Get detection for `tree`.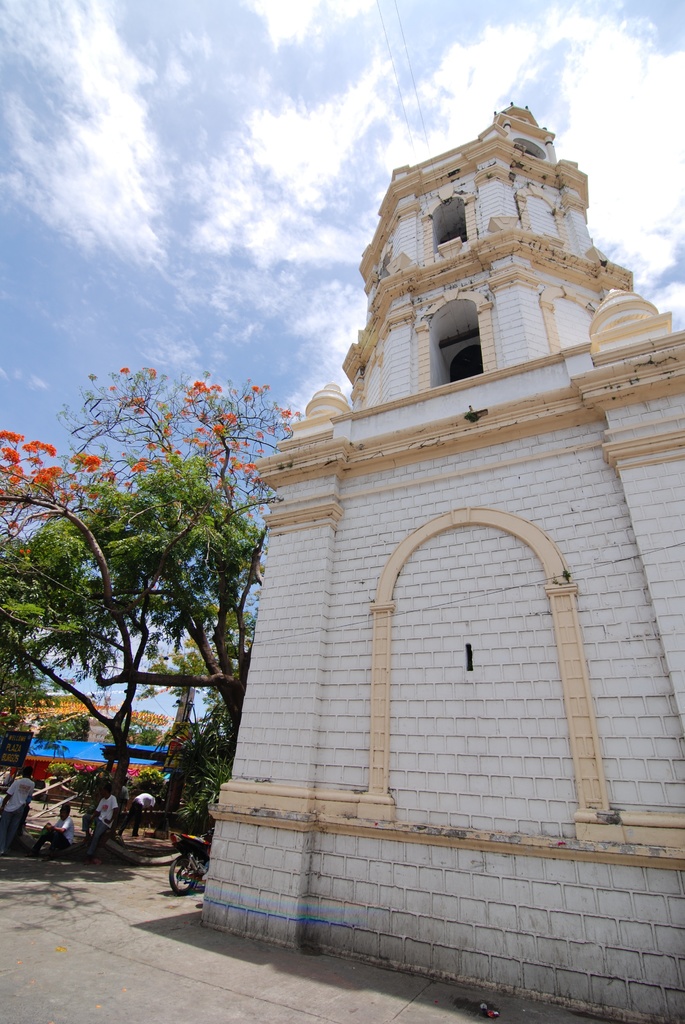
Detection: bbox=[25, 344, 273, 832].
